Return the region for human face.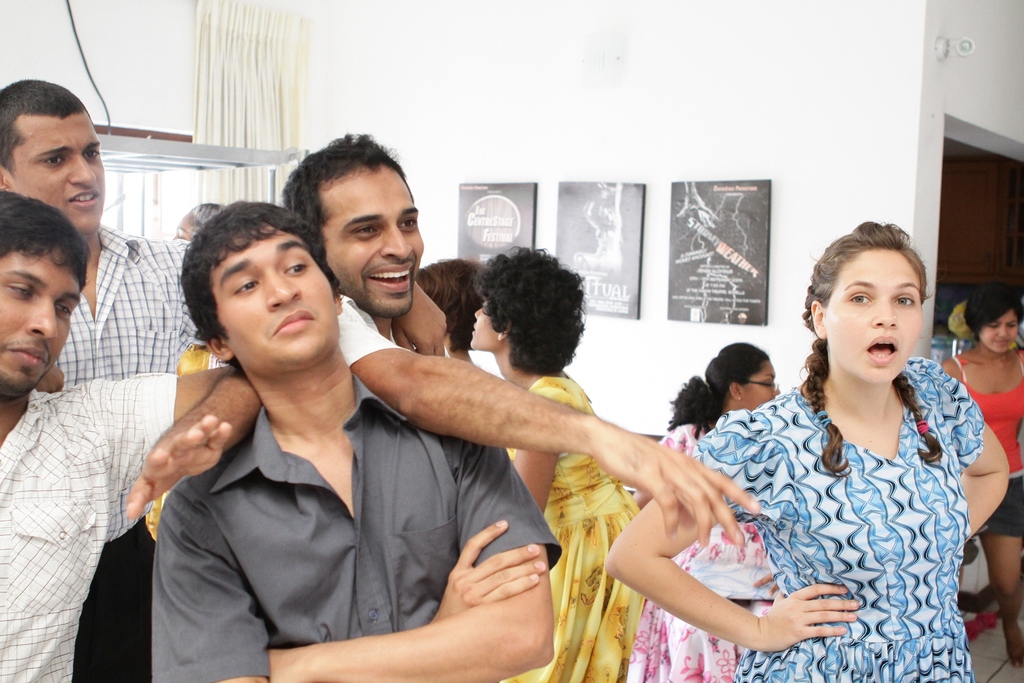
BBox(213, 222, 339, 363).
